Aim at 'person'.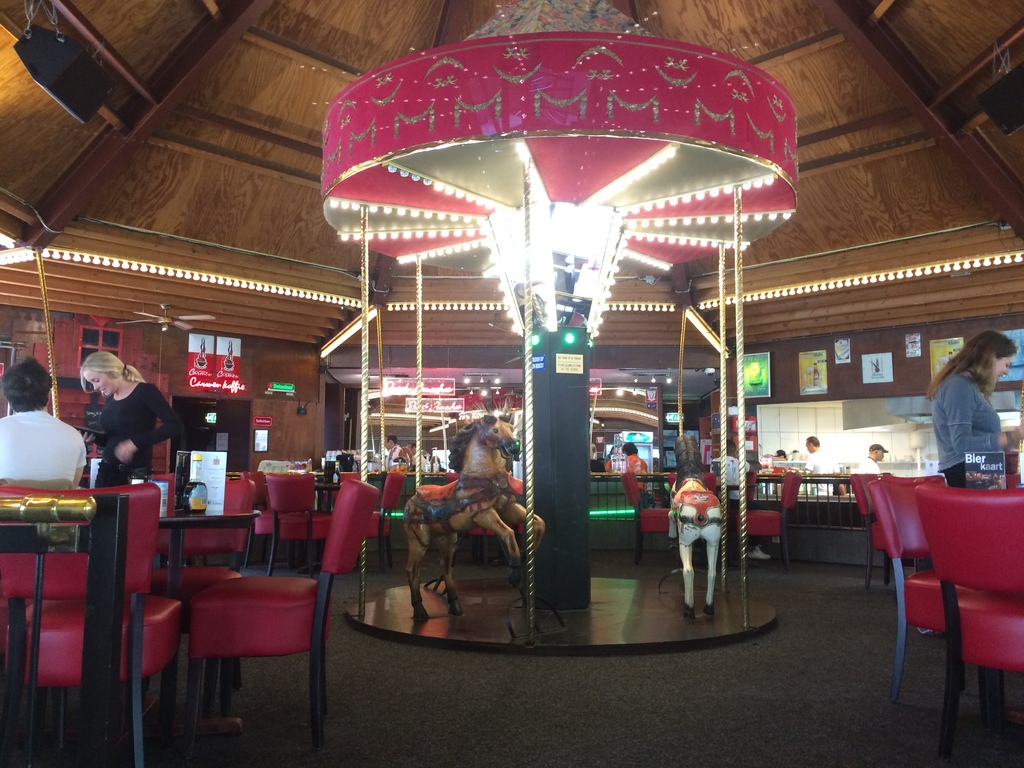
Aimed at detection(765, 444, 793, 464).
